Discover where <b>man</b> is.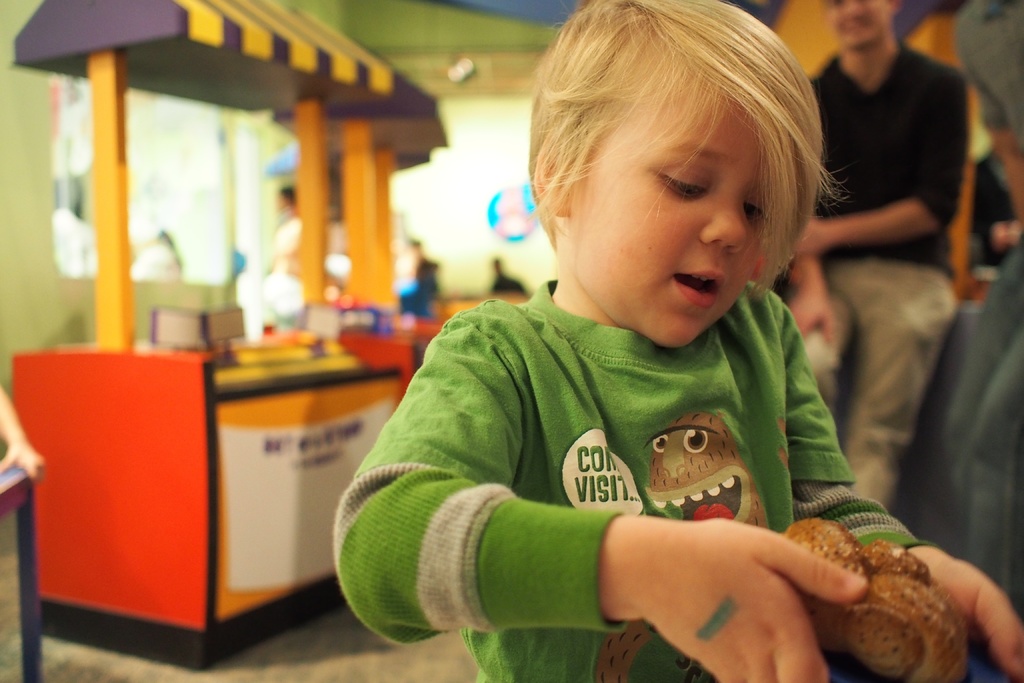
Discovered at <box>779,0,1002,516</box>.
